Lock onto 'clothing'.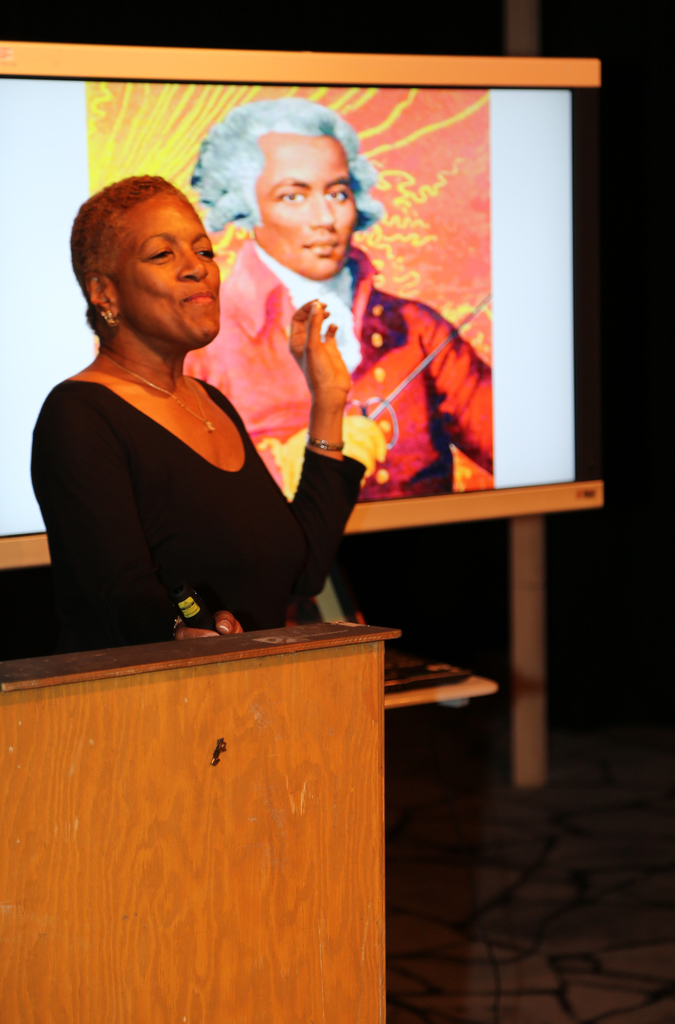
Locked: pyautogui.locateOnScreen(184, 246, 491, 500).
